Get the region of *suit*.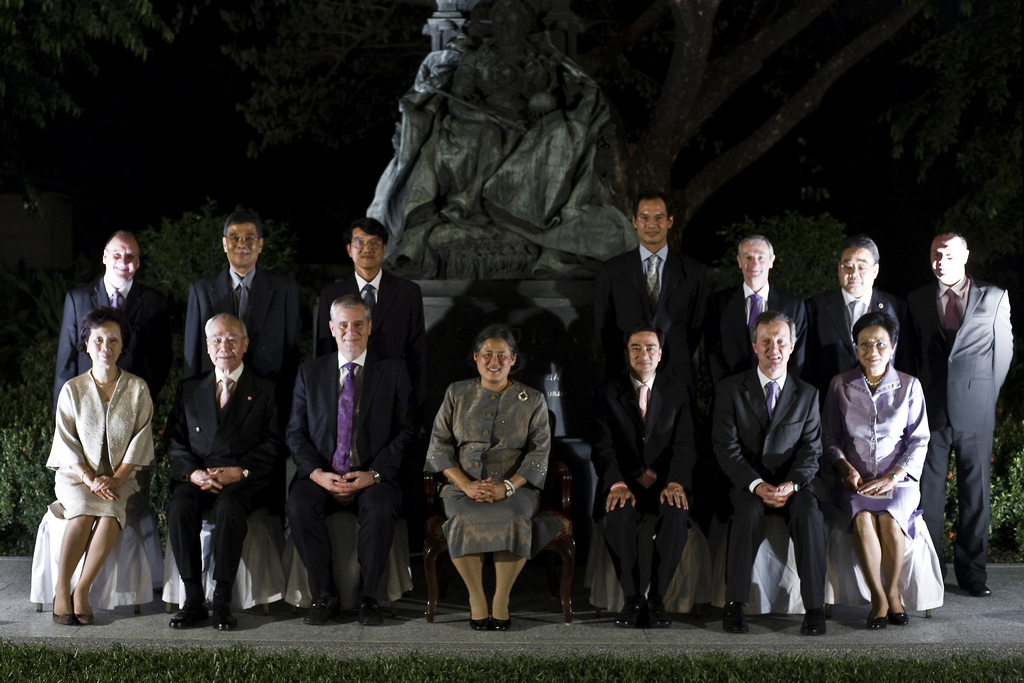
Rect(282, 344, 417, 602).
